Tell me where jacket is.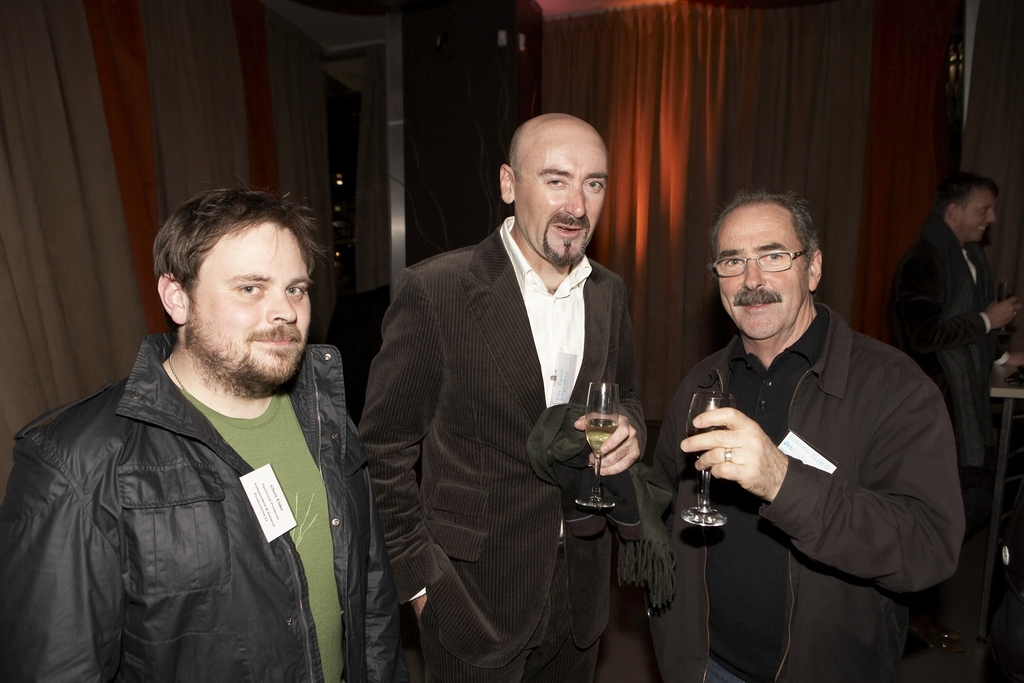
jacket is at <box>644,296,971,679</box>.
